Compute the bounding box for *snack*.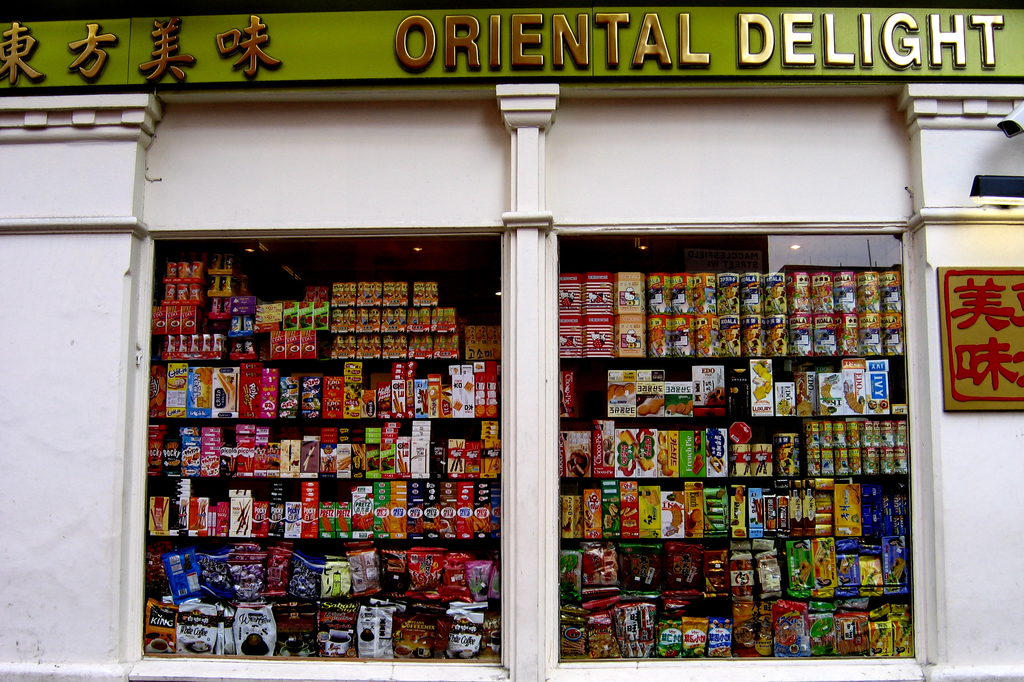
[612, 386, 618, 394].
